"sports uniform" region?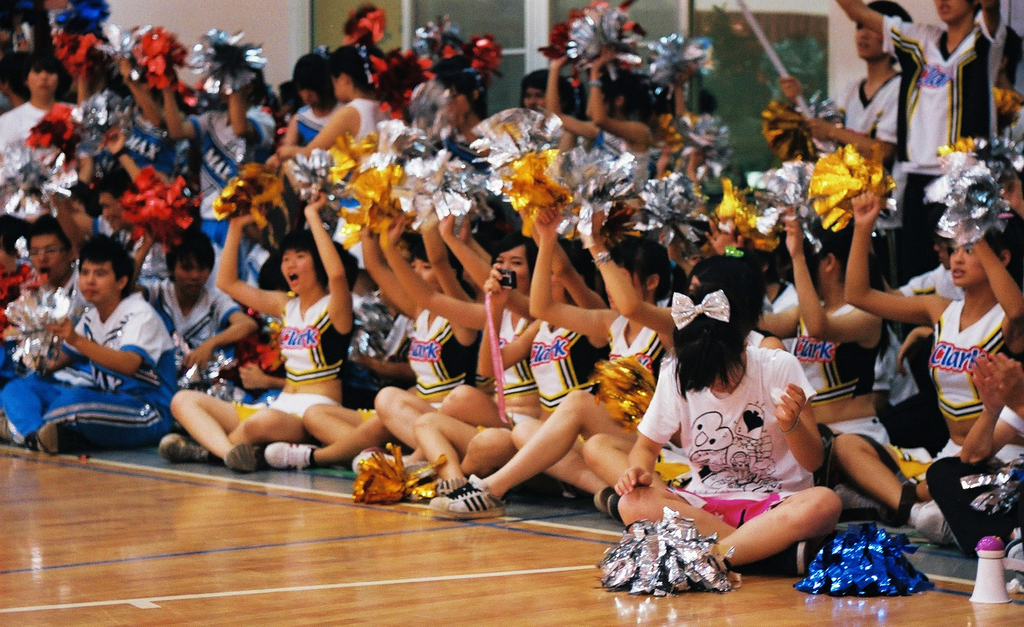
l=827, t=75, r=902, b=156
